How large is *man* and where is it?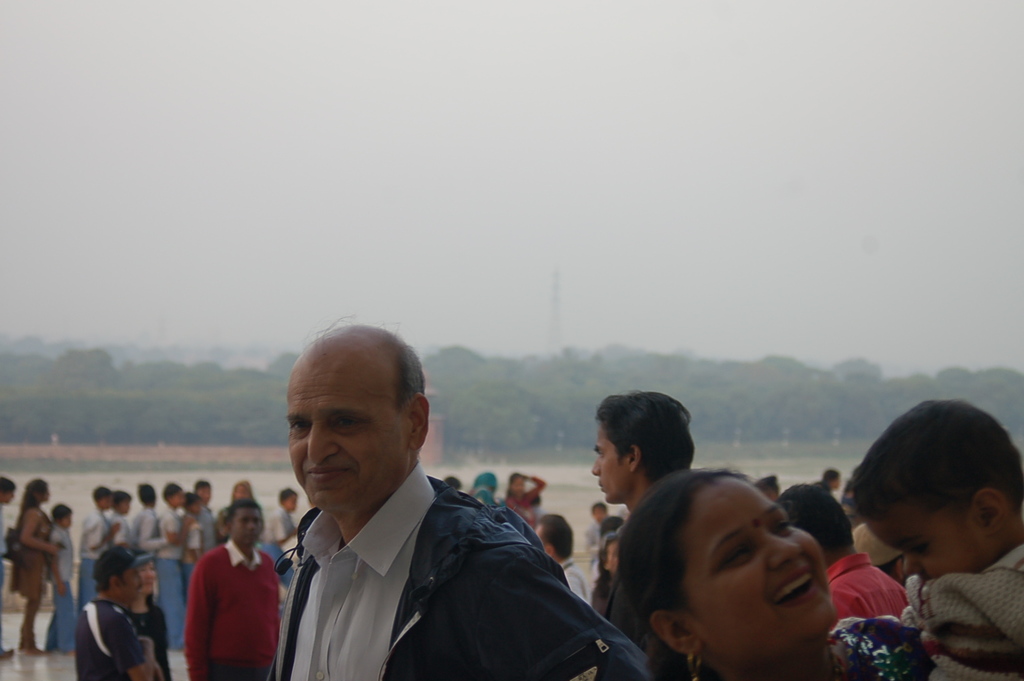
Bounding box: crop(588, 392, 694, 613).
